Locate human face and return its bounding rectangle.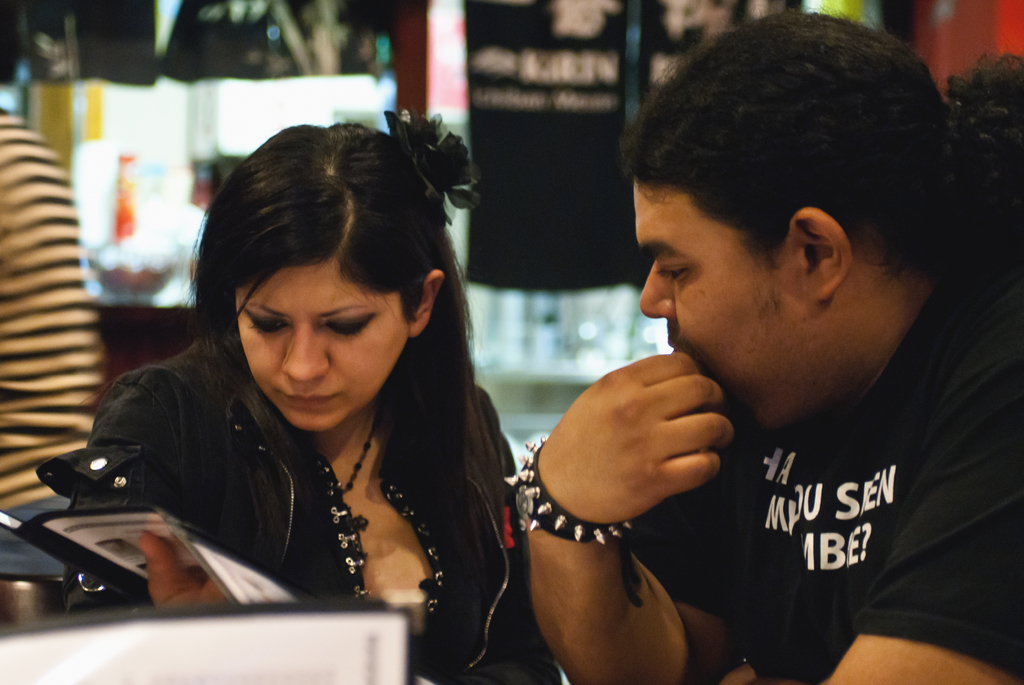
x1=629, y1=179, x2=846, y2=426.
